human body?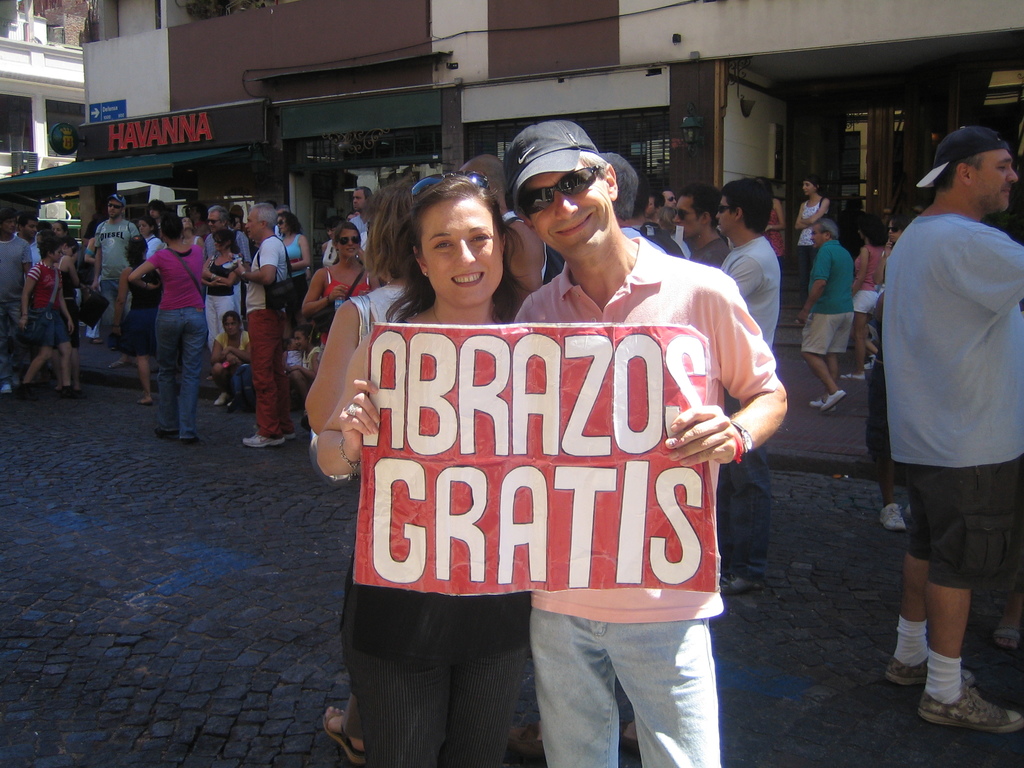
bbox(185, 306, 241, 409)
